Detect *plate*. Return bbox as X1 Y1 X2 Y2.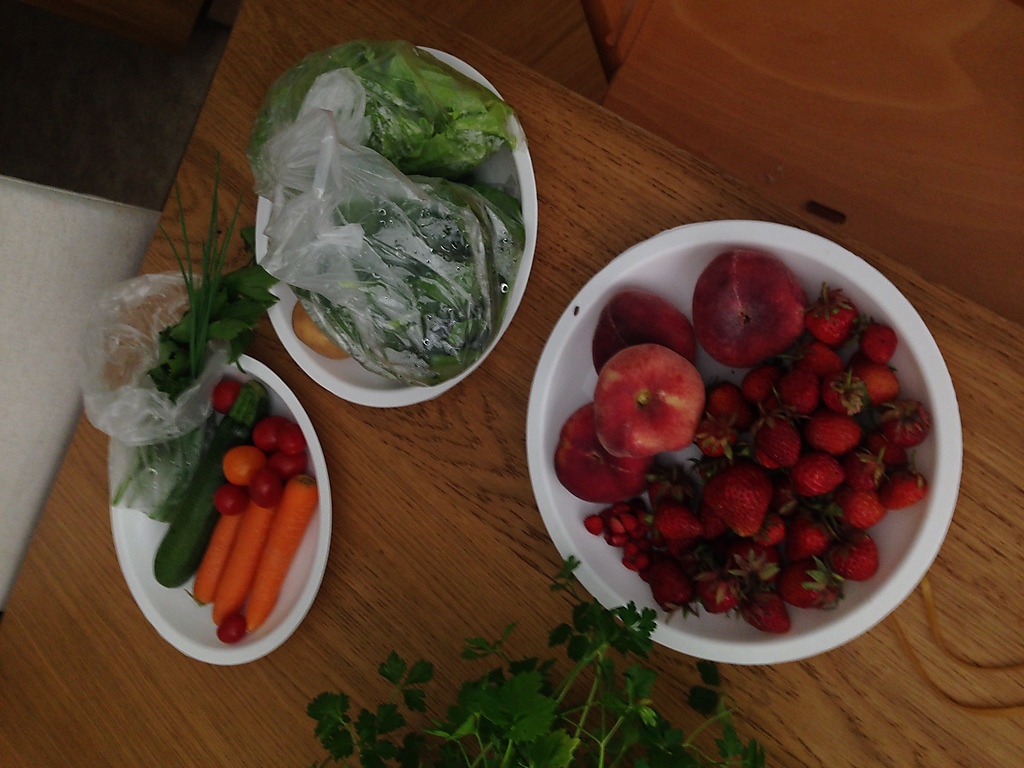
533 225 964 678.
